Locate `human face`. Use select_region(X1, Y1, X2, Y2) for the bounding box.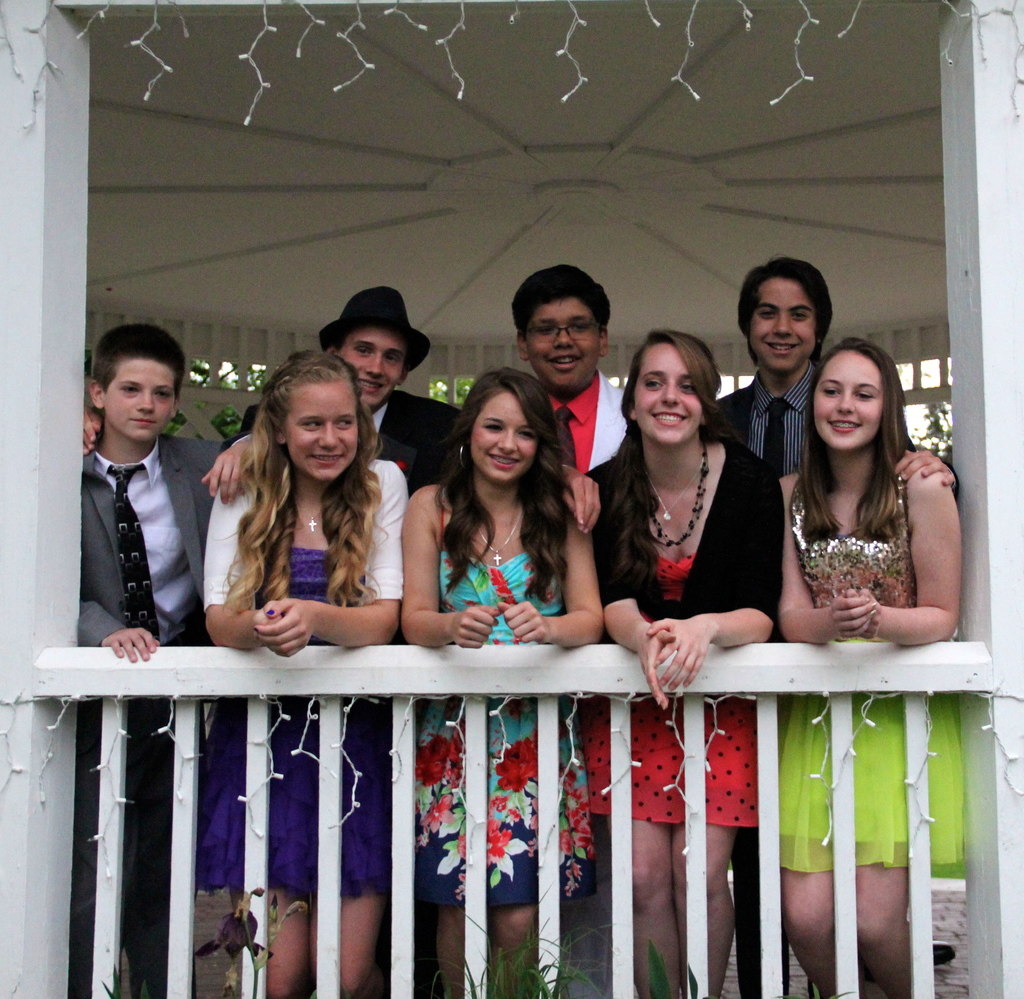
select_region(636, 339, 706, 439).
